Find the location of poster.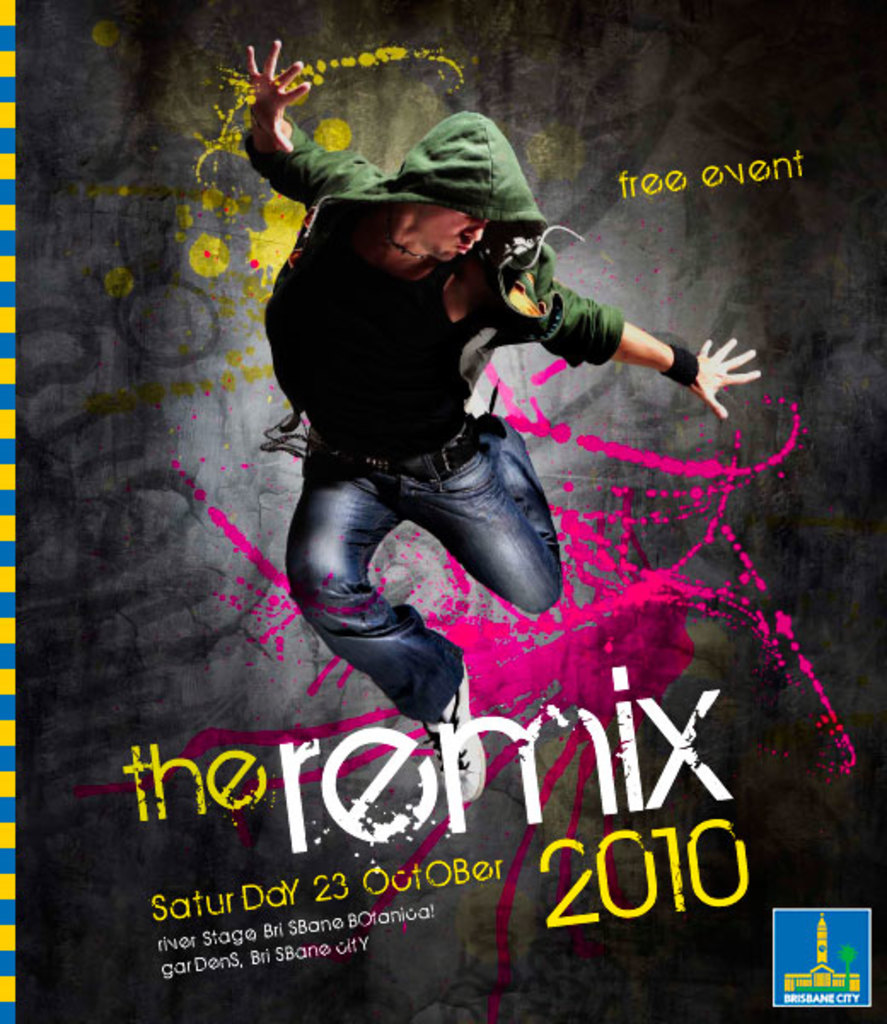
Location: 0, 0, 885, 1022.
